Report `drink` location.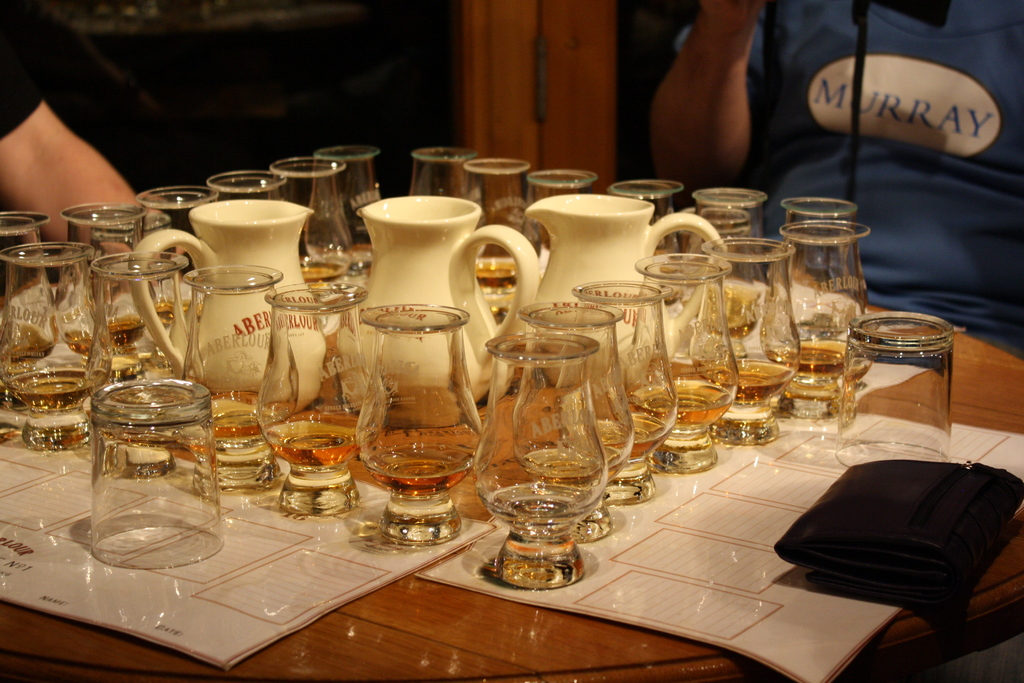
Report: box=[631, 381, 730, 432].
